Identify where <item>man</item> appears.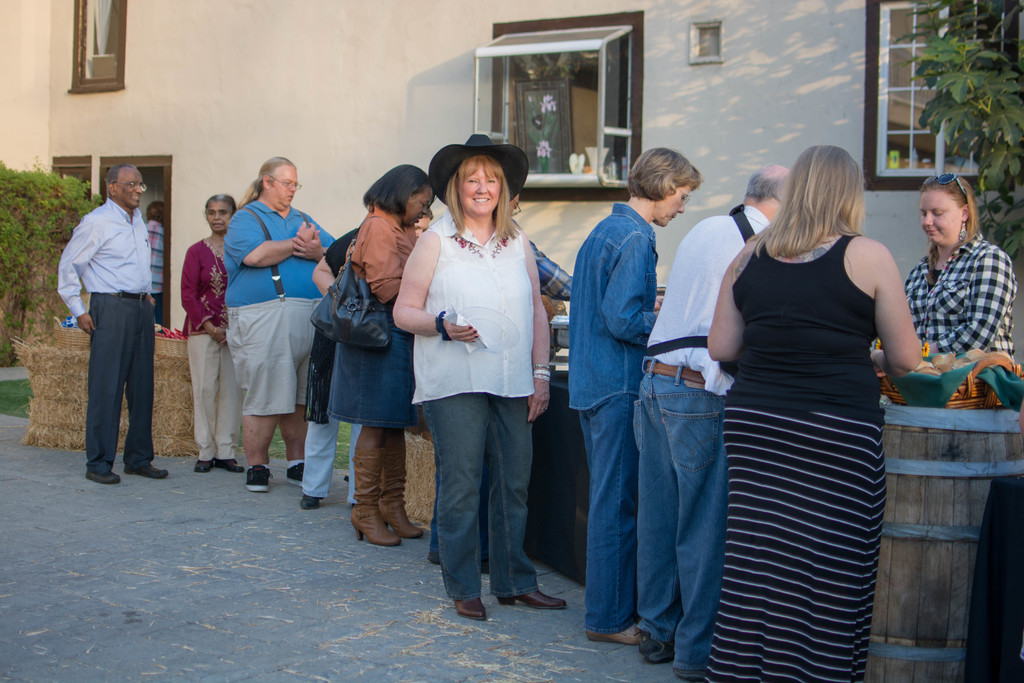
Appears at [215,157,335,490].
